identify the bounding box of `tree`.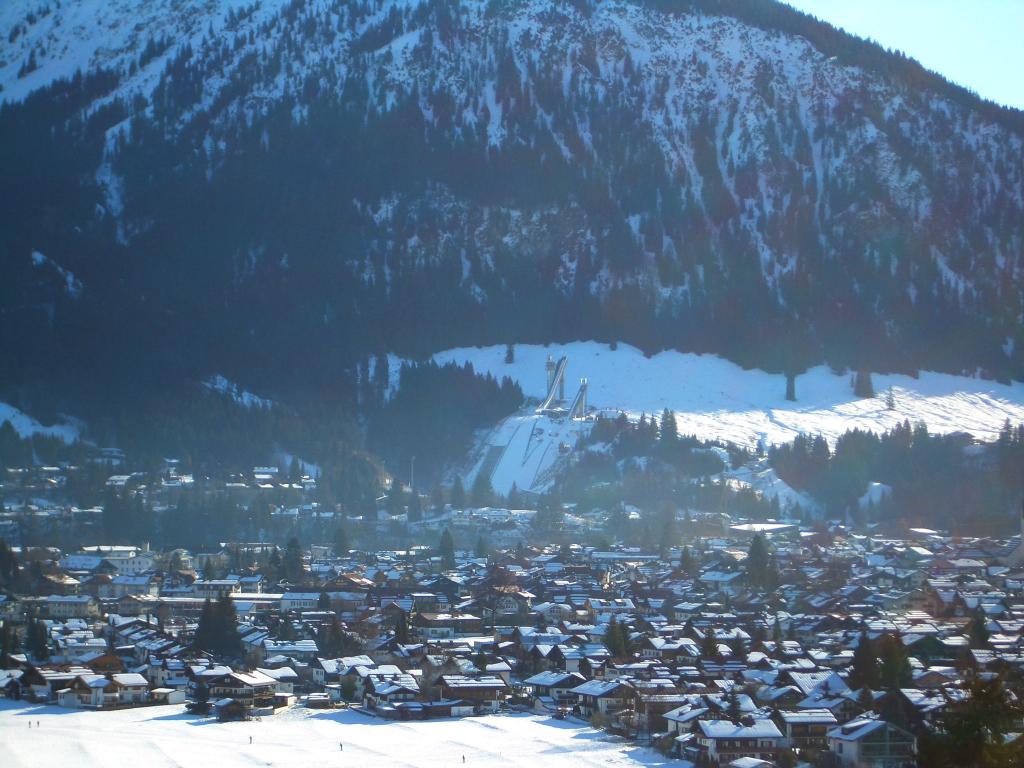
<box>278,536,303,570</box>.
